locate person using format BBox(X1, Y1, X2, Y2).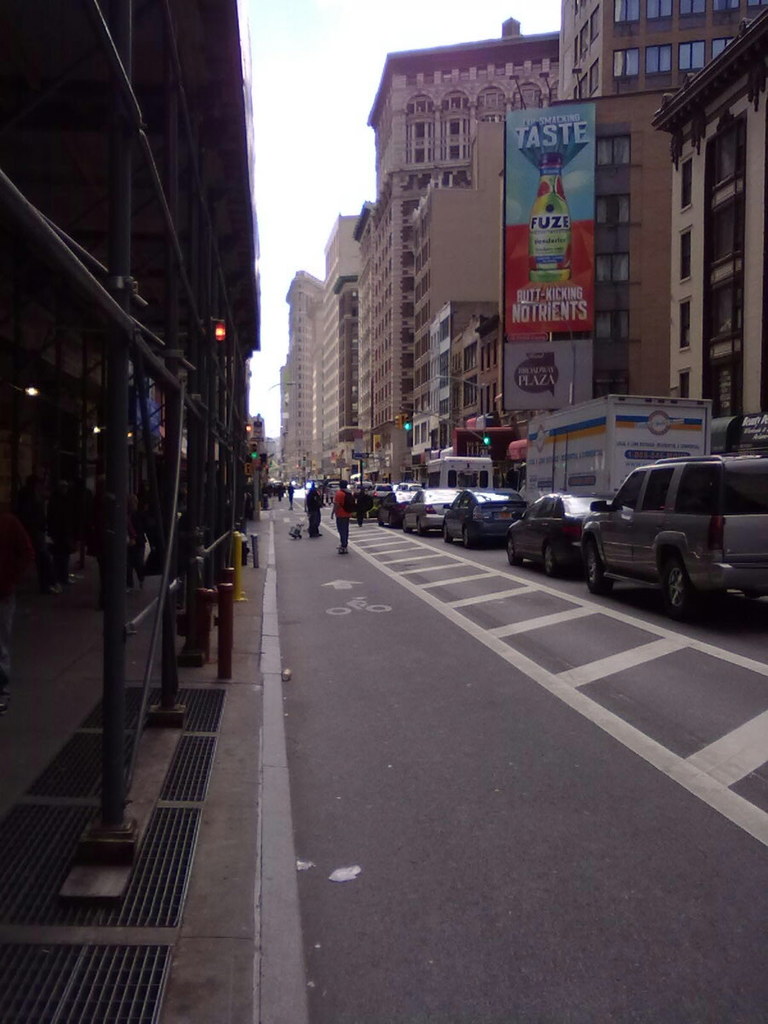
BBox(300, 480, 333, 541).
